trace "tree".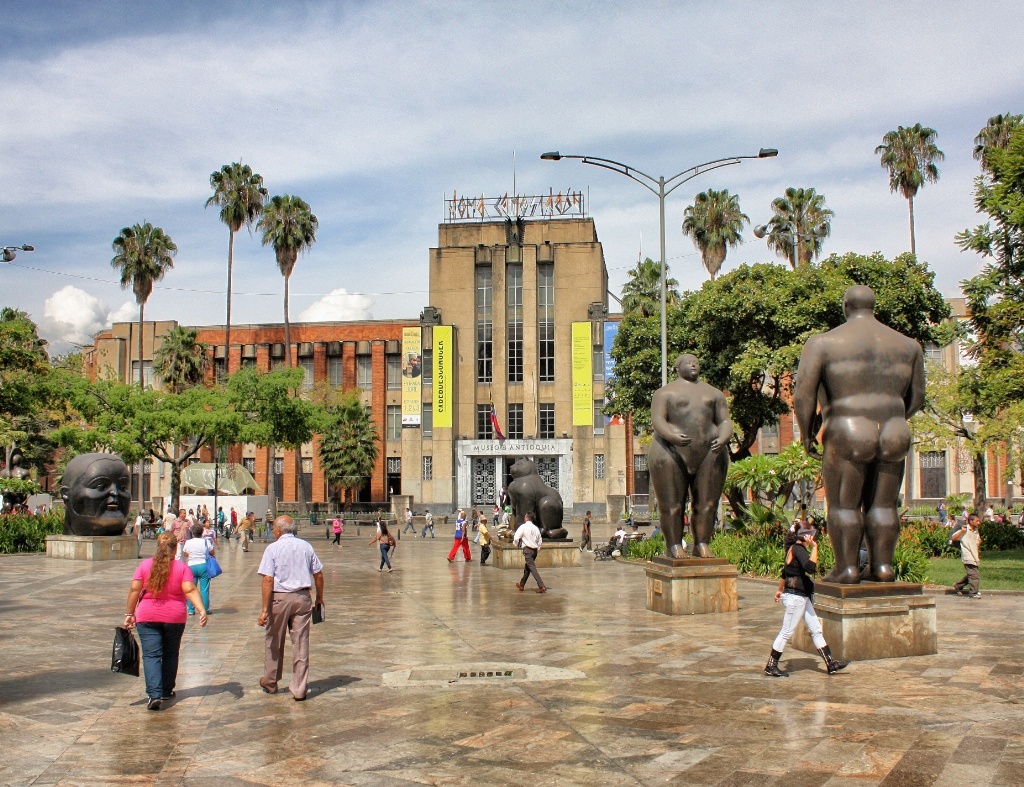
Traced to <box>968,101,1008,294</box>.
